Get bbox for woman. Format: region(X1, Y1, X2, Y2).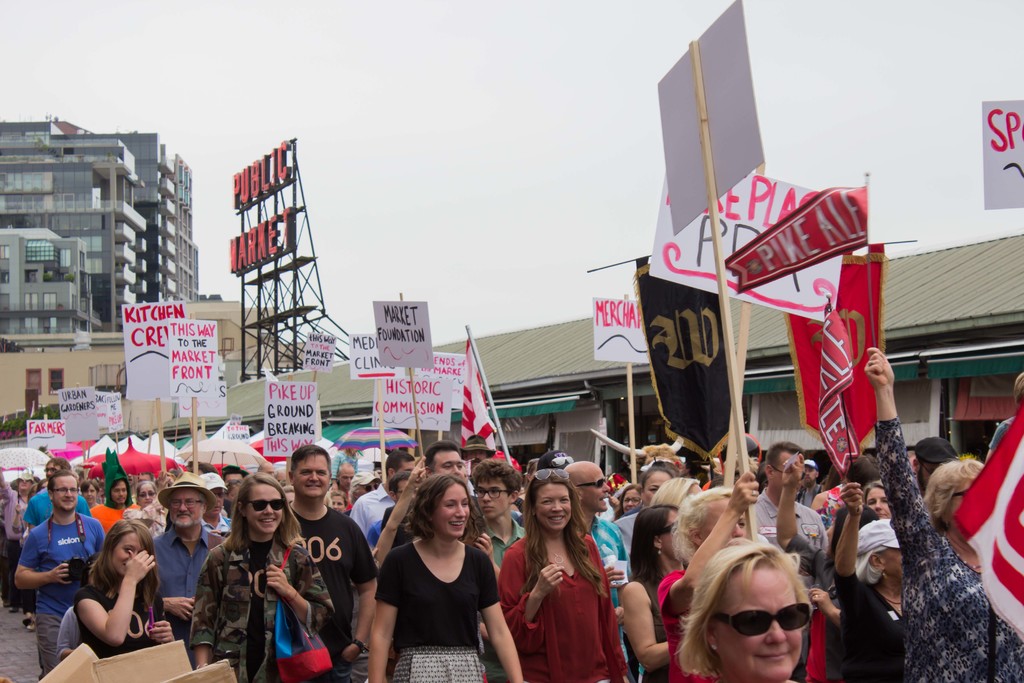
region(862, 345, 1023, 682).
